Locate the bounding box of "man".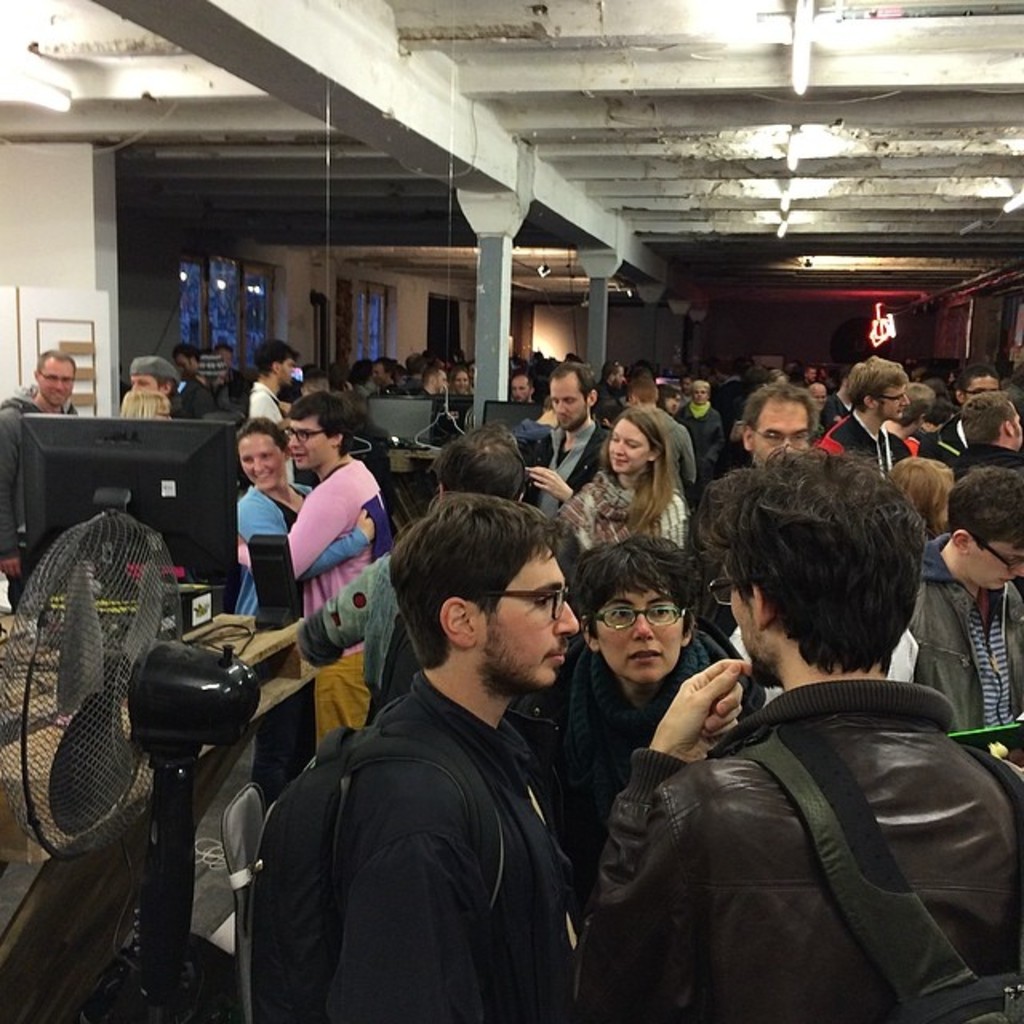
Bounding box: [411,358,450,400].
